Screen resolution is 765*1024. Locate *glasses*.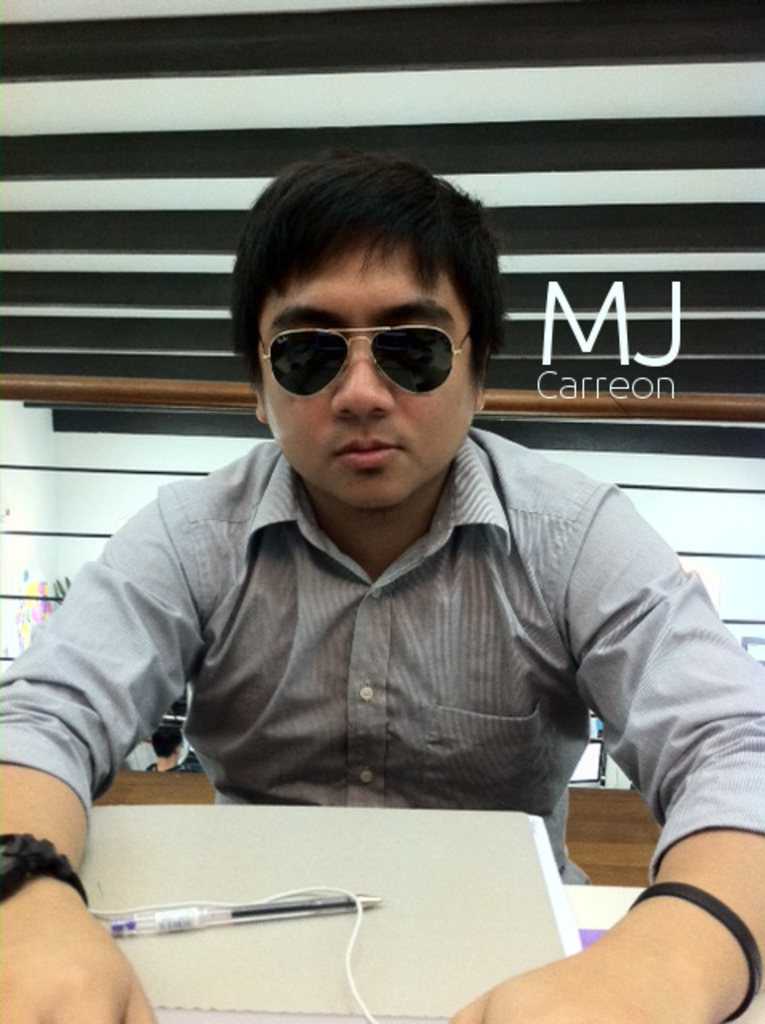
bbox=[251, 325, 477, 395].
